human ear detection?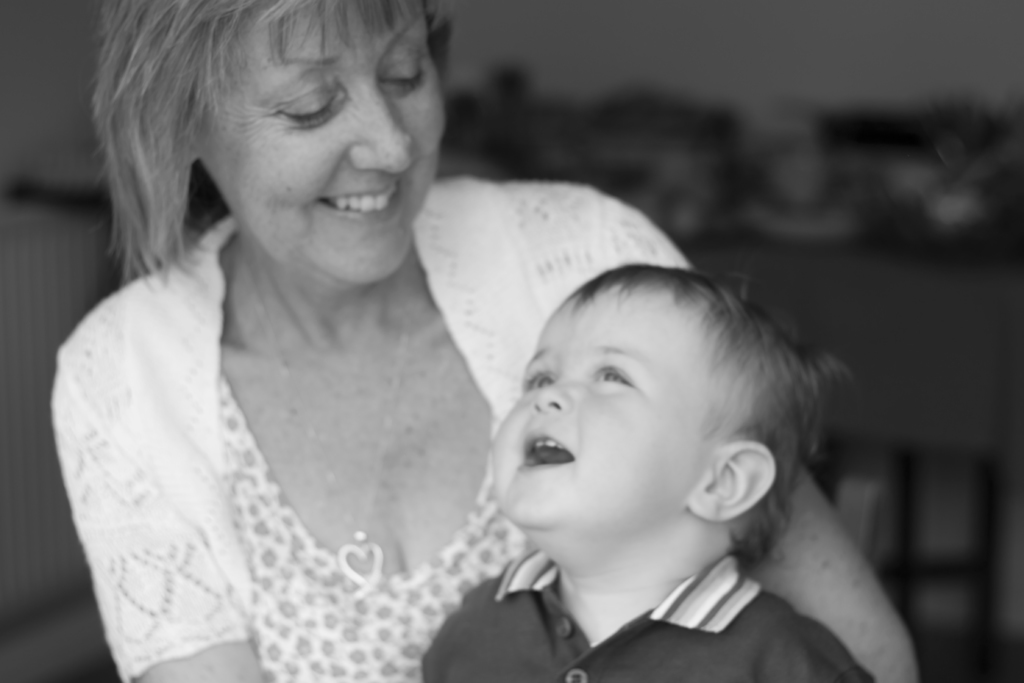
[181,136,202,167]
